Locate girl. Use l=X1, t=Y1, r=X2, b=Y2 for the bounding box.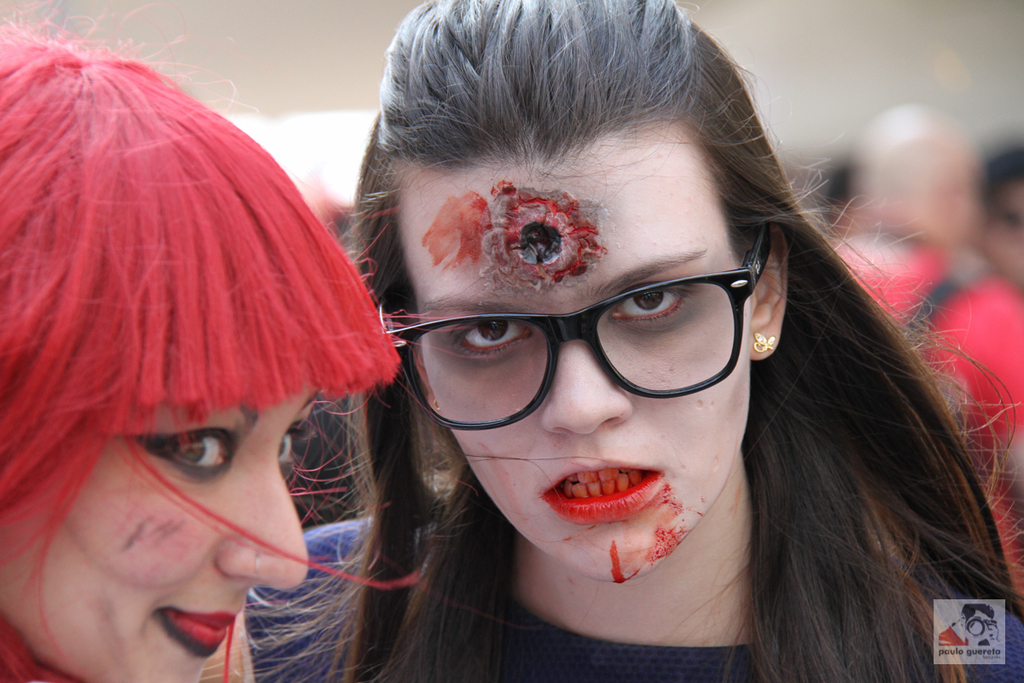
l=0, t=12, r=398, b=682.
